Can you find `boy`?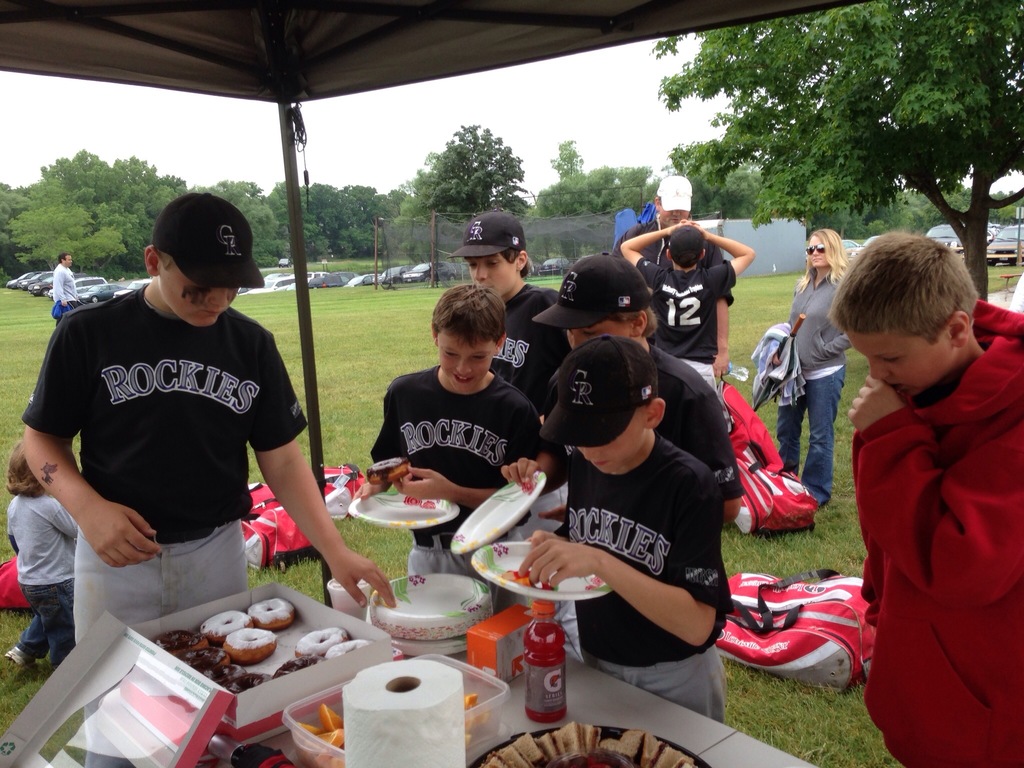
Yes, bounding box: [x1=445, y1=206, x2=591, y2=420].
